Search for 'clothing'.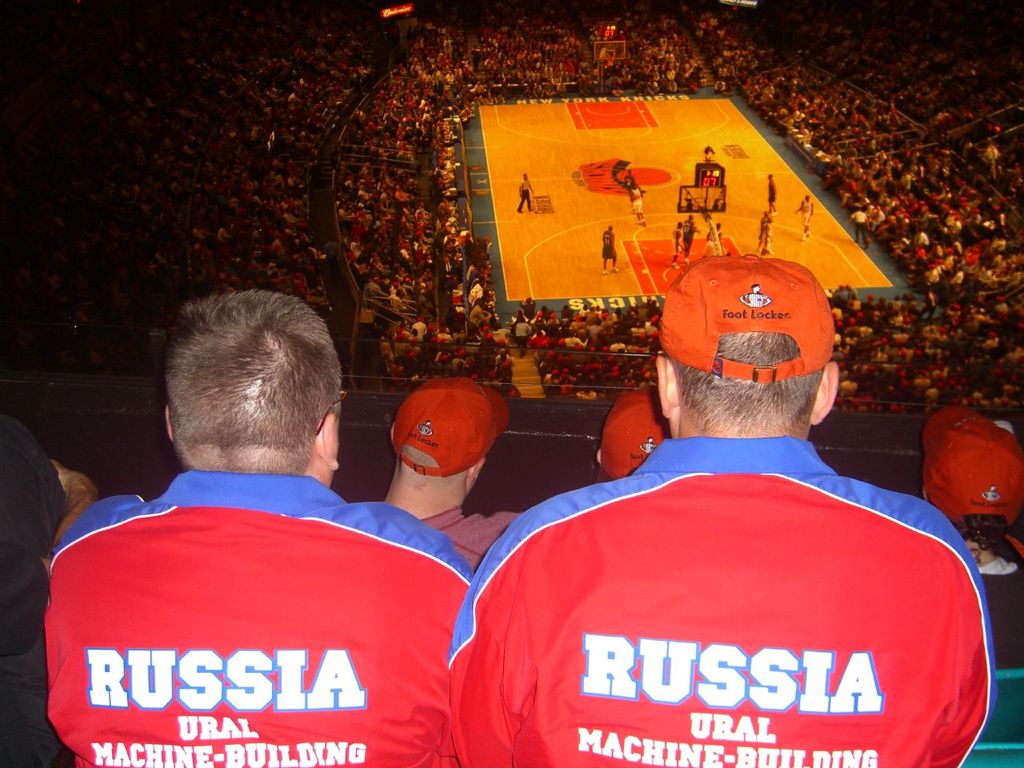
Found at 40 466 472 767.
